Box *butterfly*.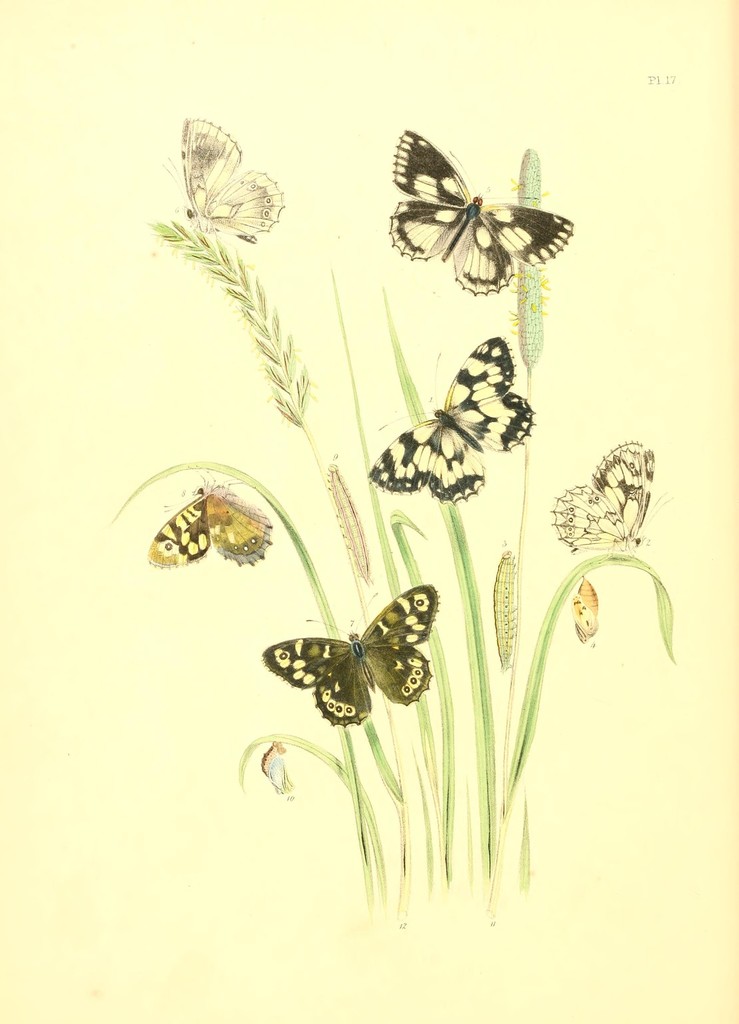
(x1=362, y1=330, x2=533, y2=511).
